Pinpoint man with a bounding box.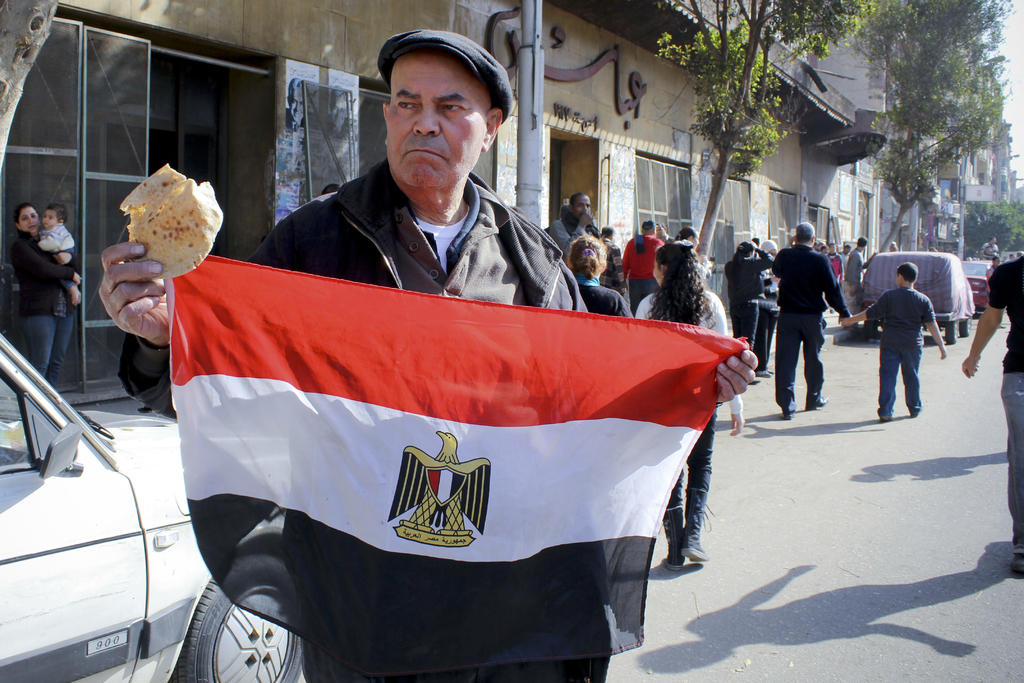
<bbox>764, 208, 855, 424</bbox>.
